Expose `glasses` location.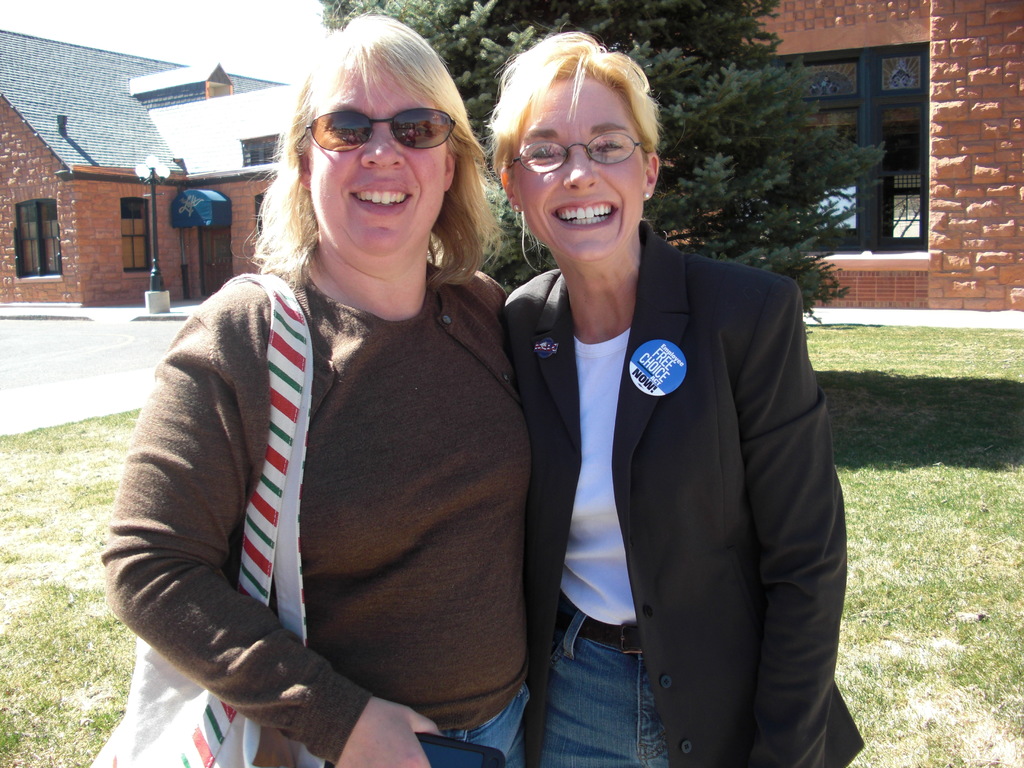
Exposed at {"x1": 506, "y1": 134, "x2": 643, "y2": 175}.
